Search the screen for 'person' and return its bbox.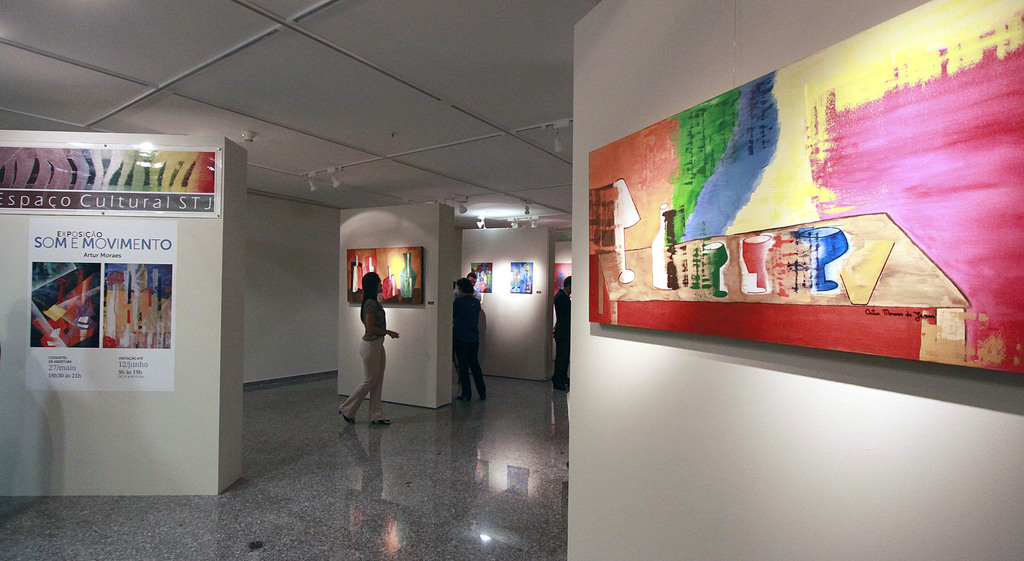
Found: [452, 277, 488, 399].
